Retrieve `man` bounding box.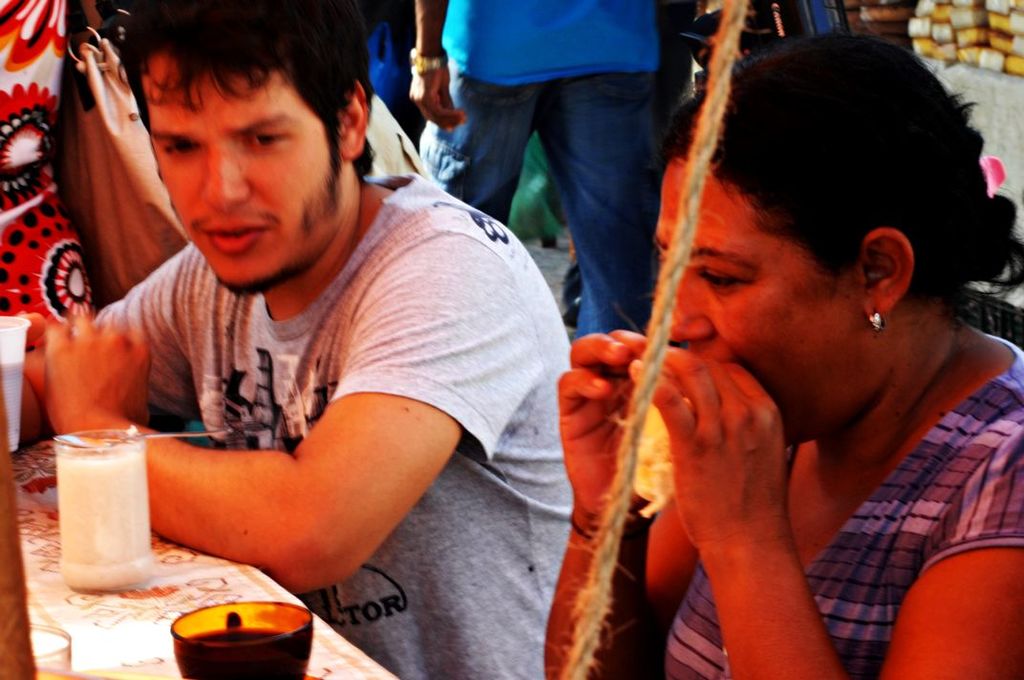
Bounding box: l=0, t=0, r=581, b=679.
